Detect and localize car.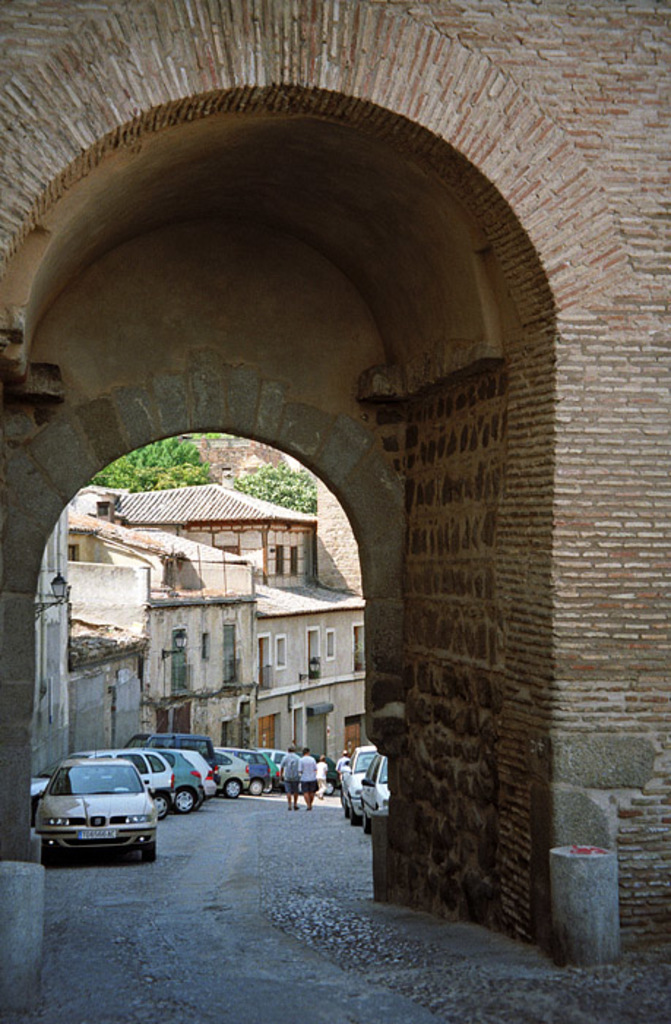
Localized at [31,758,159,865].
